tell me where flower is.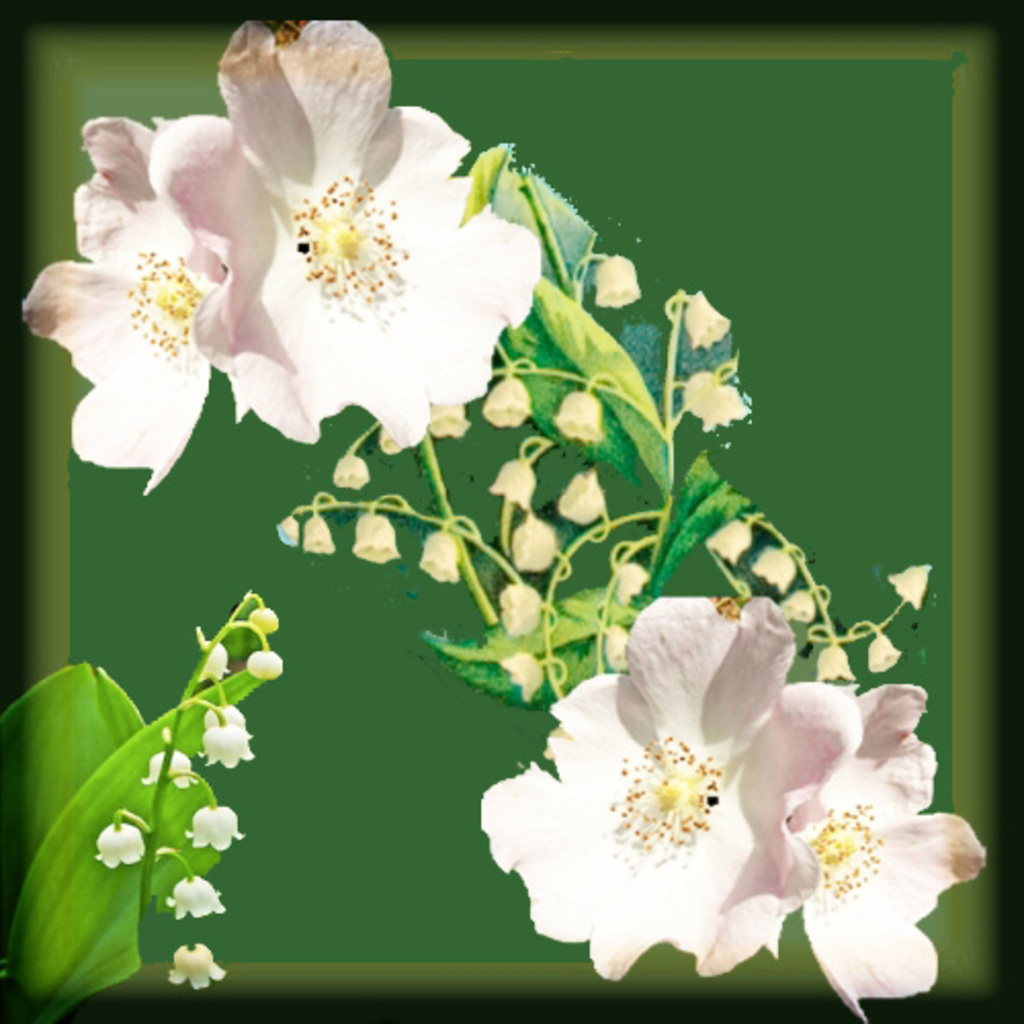
flower is at box=[510, 512, 553, 573].
